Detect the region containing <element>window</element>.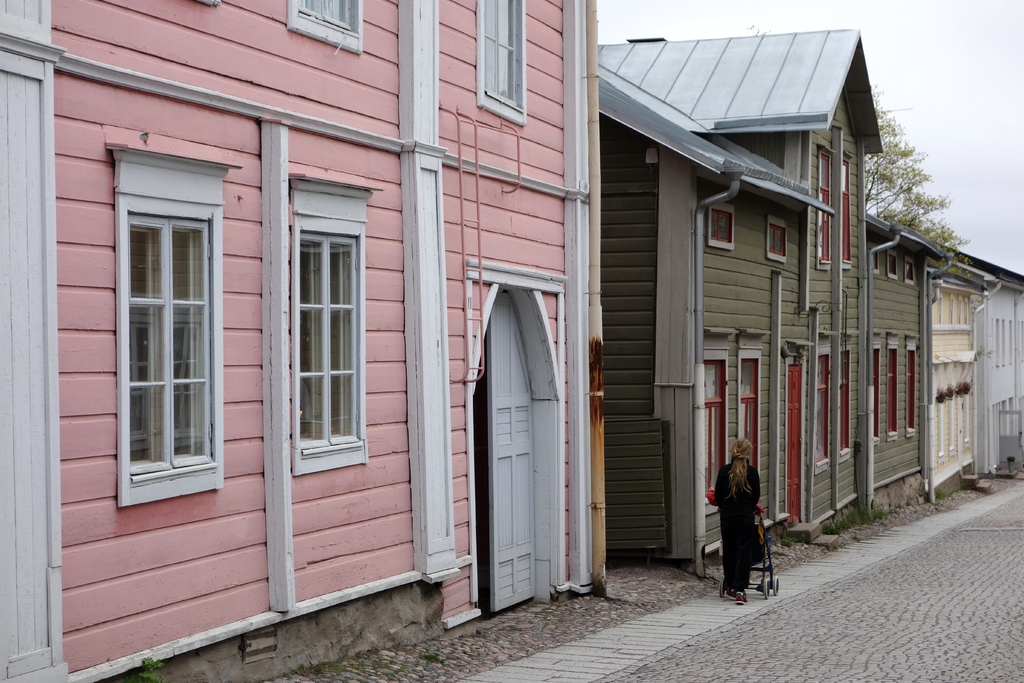
bbox=[842, 154, 855, 267].
